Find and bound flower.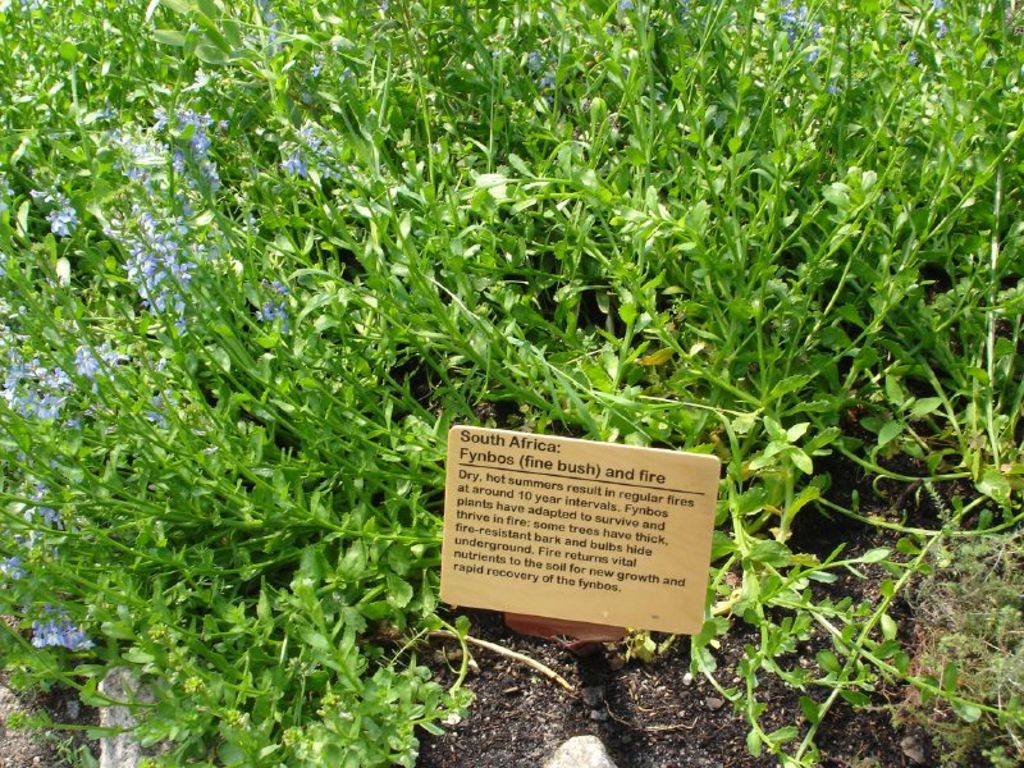
Bound: 303:60:325:81.
